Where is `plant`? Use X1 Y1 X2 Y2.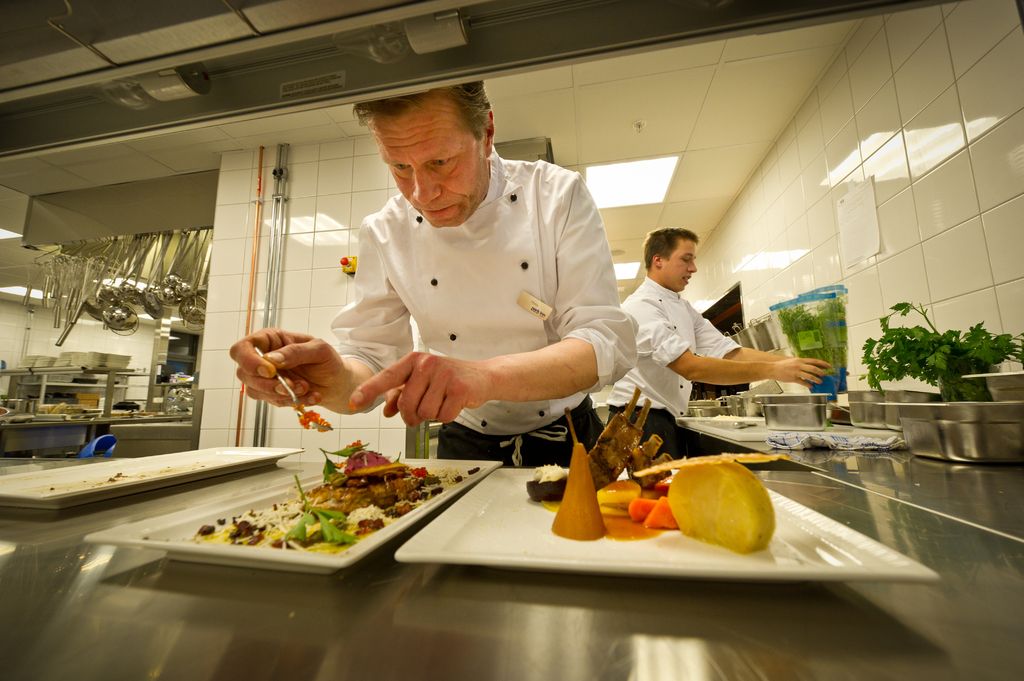
863 292 1011 412.
